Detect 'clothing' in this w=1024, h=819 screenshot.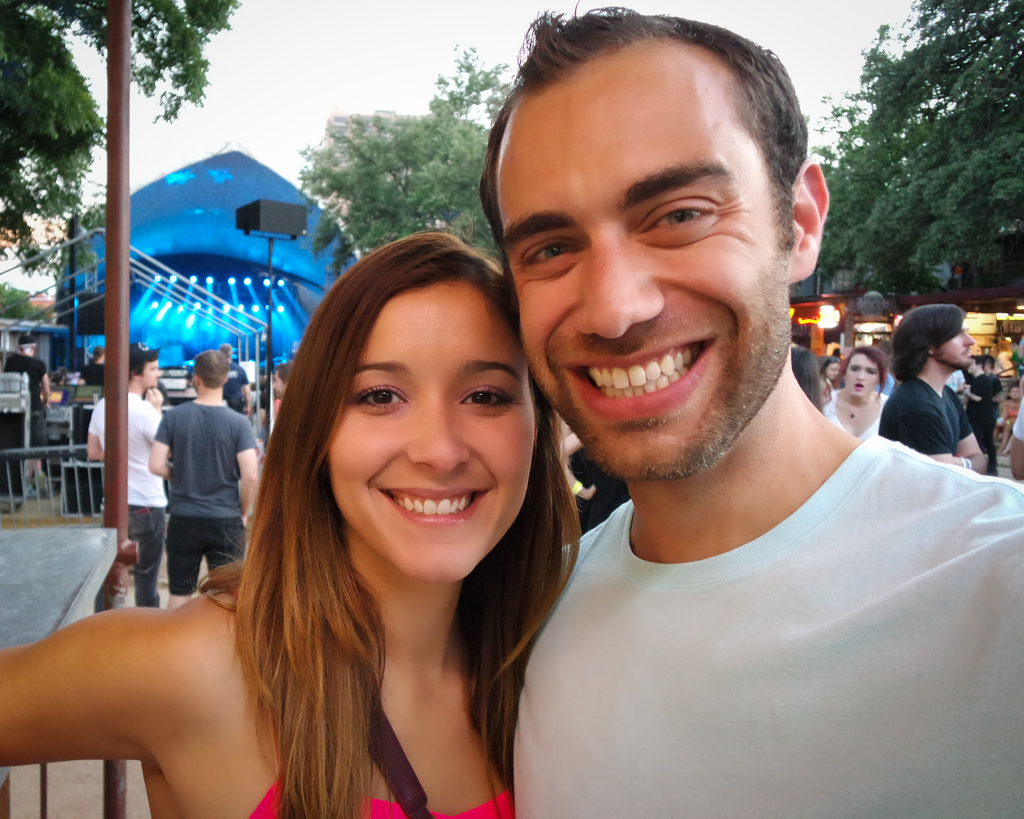
Detection: <region>870, 379, 986, 472</region>.
